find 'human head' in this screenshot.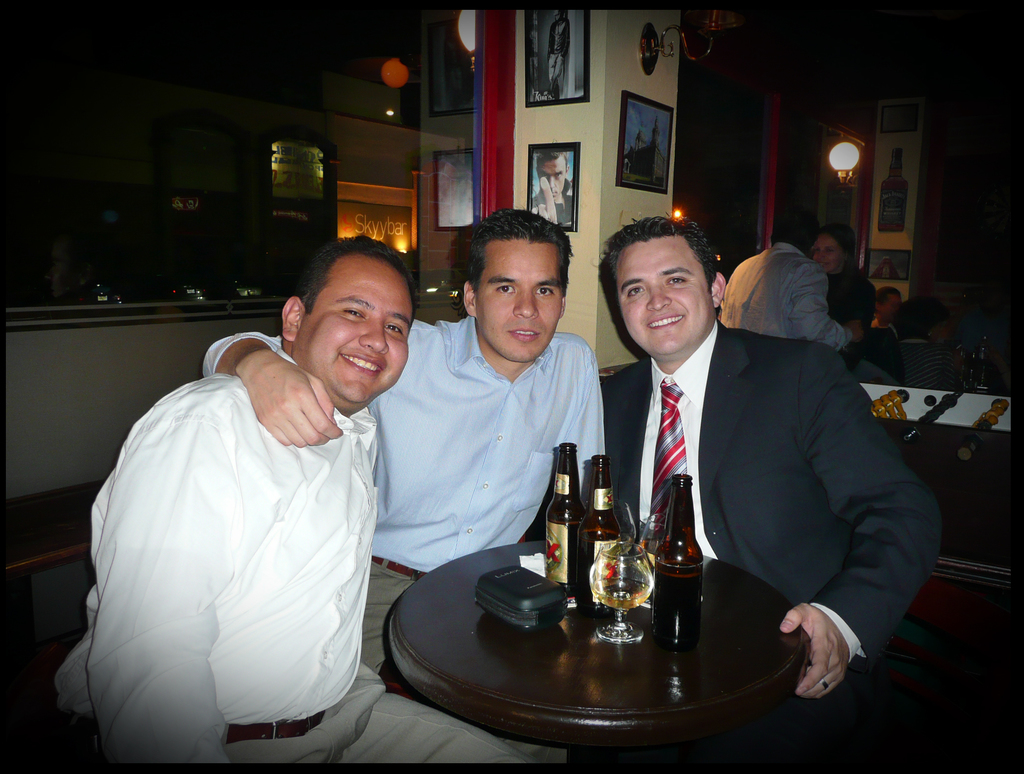
The bounding box for 'human head' is (x1=467, y1=206, x2=575, y2=358).
